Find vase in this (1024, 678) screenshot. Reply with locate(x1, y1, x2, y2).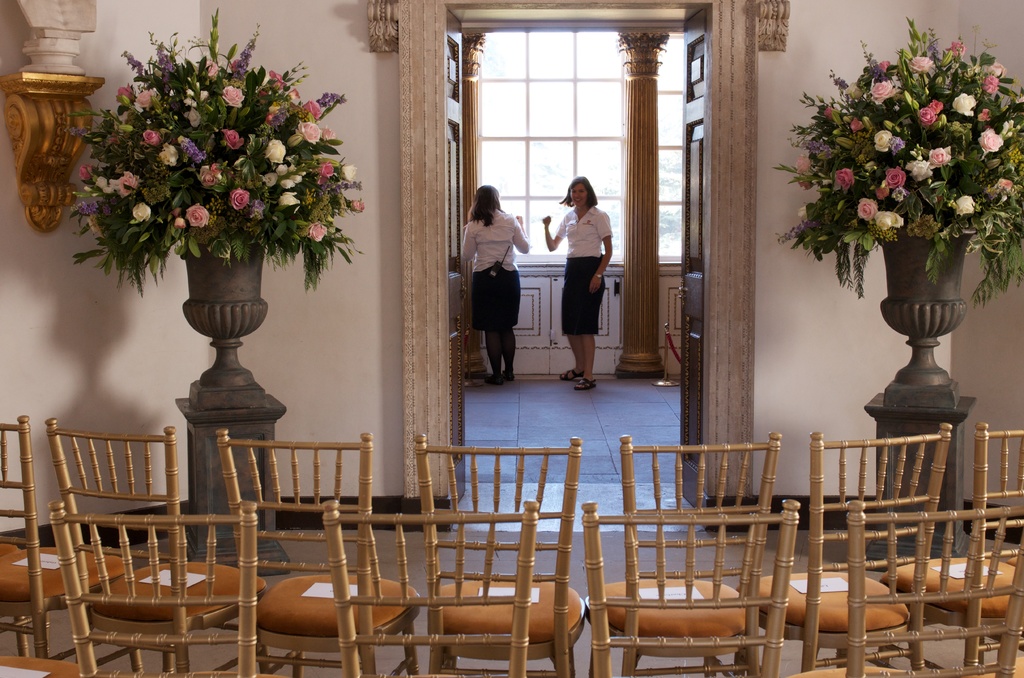
locate(881, 223, 981, 410).
